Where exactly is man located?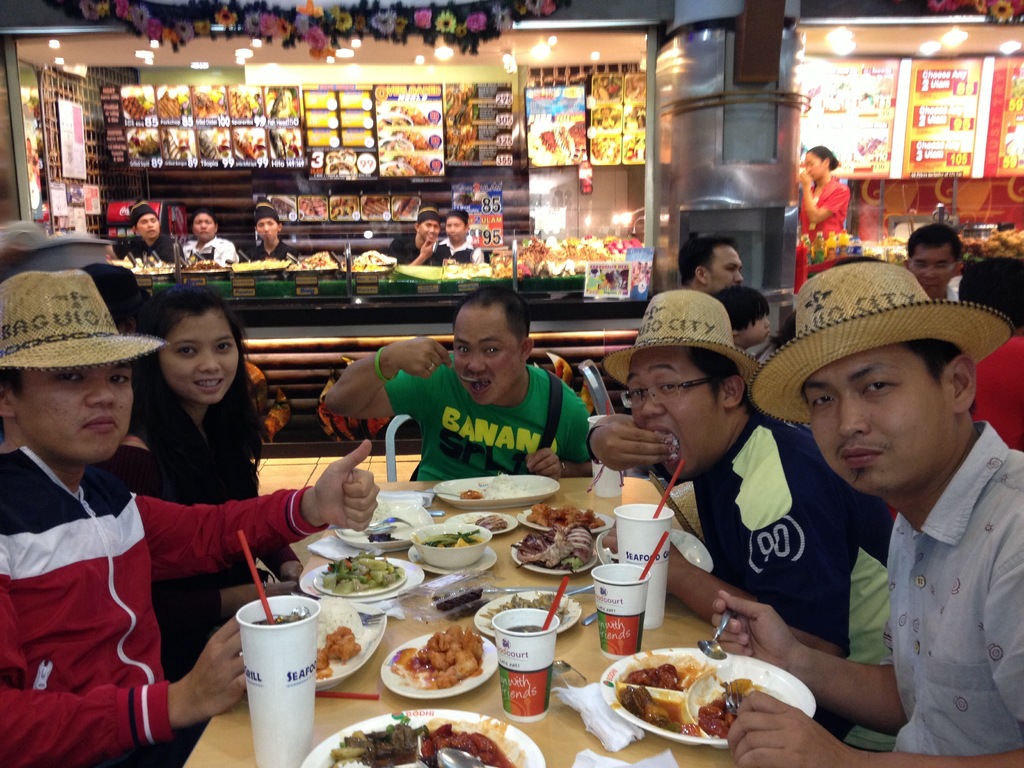
Its bounding box is x1=175 y1=210 x2=234 y2=260.
